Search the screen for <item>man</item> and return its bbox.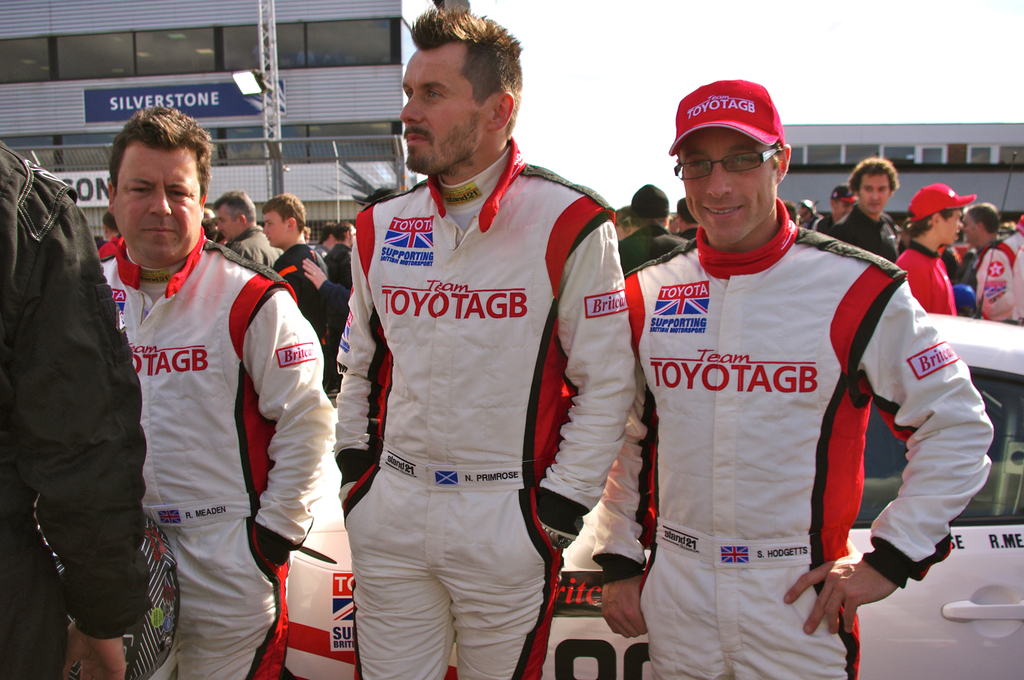
Found: 208,188,284,274.
